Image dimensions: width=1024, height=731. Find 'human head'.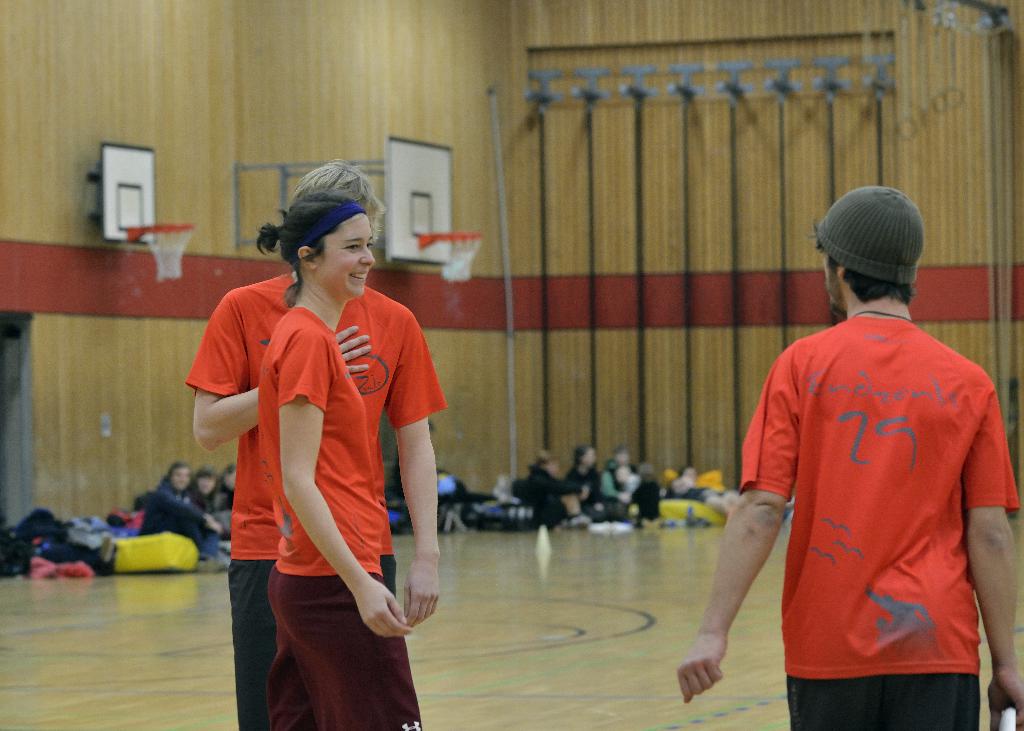
x1=822 y1=187 x2=941 y2=323.
